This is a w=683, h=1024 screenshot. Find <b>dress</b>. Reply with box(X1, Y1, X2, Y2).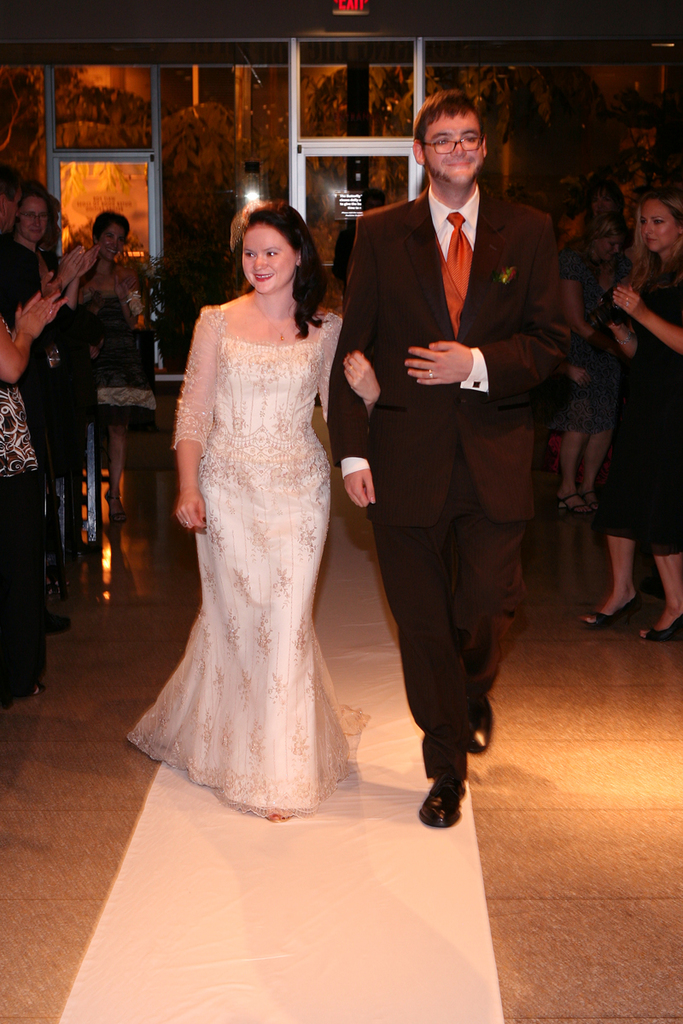
box(540, 245, 637, 433).
